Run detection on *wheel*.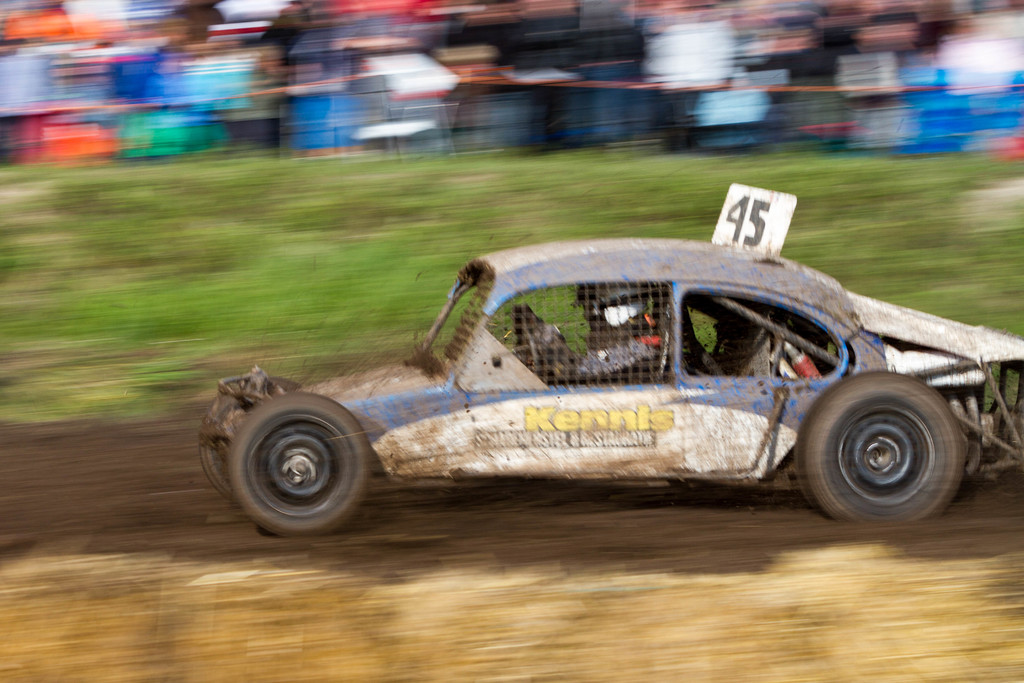
Result: bbox=[220, 396, 375, 536].
